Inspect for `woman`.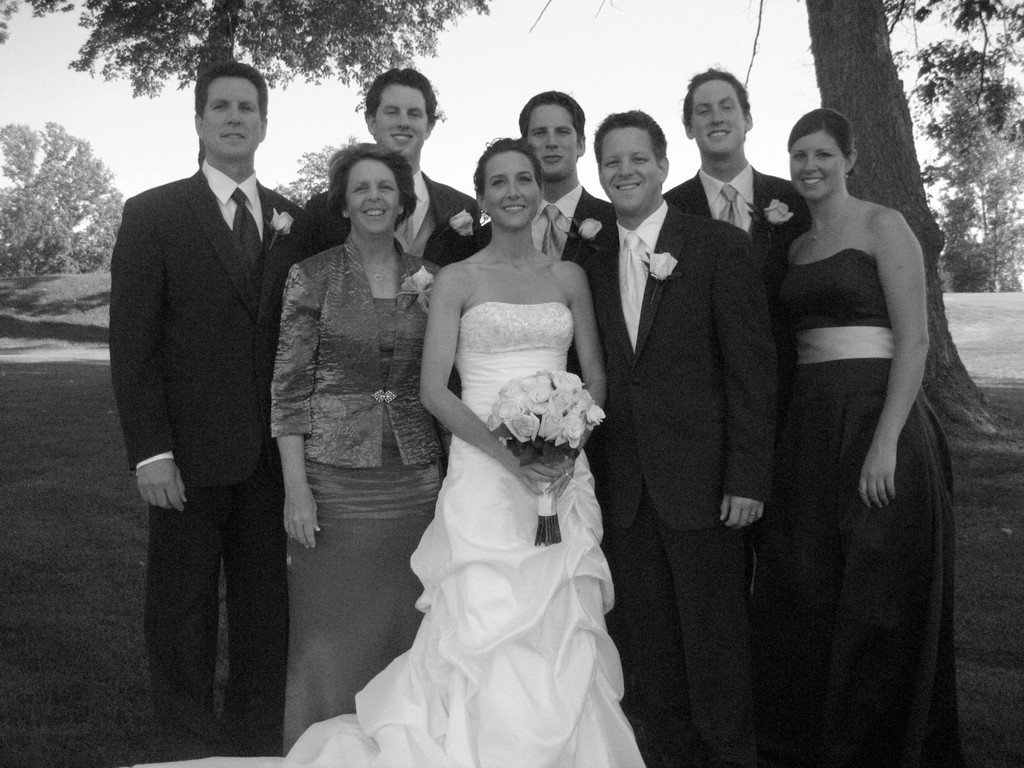
Inspection: bbox=(765, 108, 957, 767).
